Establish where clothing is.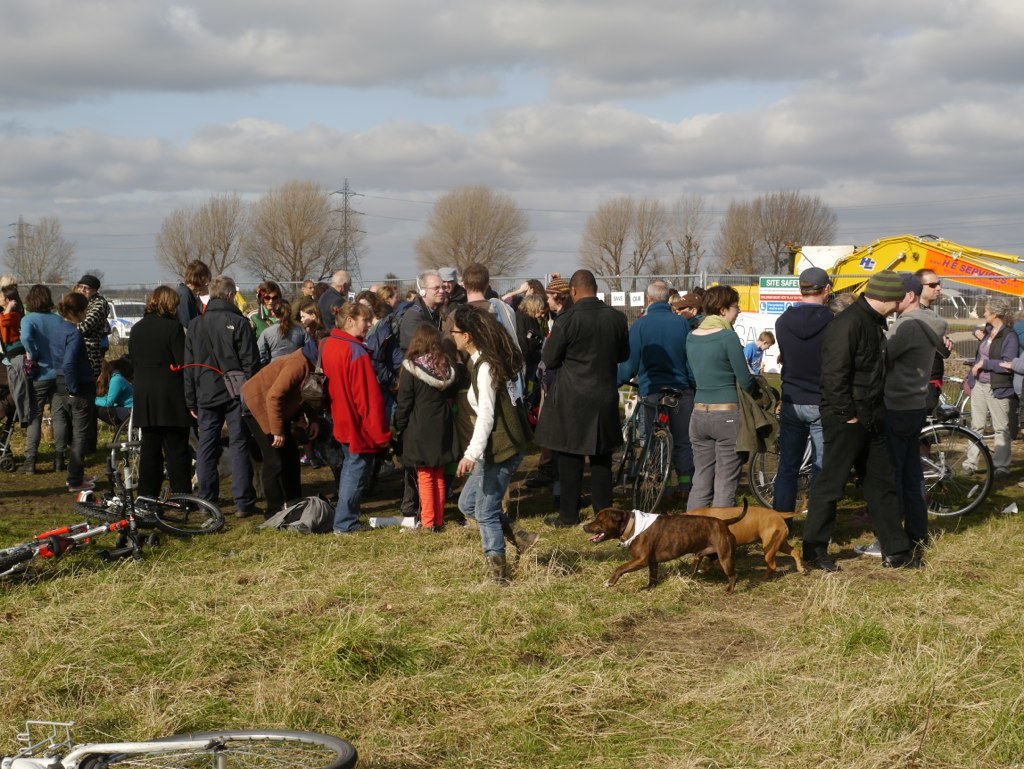
Established at (453, 359, 527, 584).
